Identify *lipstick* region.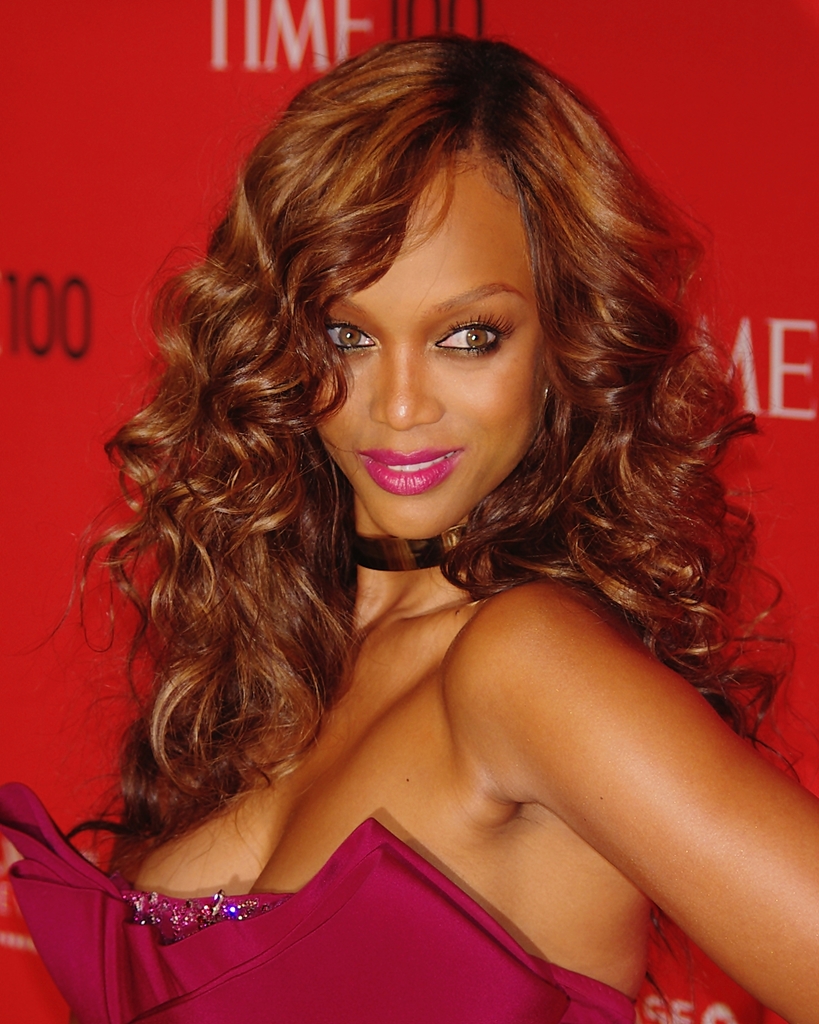
Region: 356,442,462,495.
